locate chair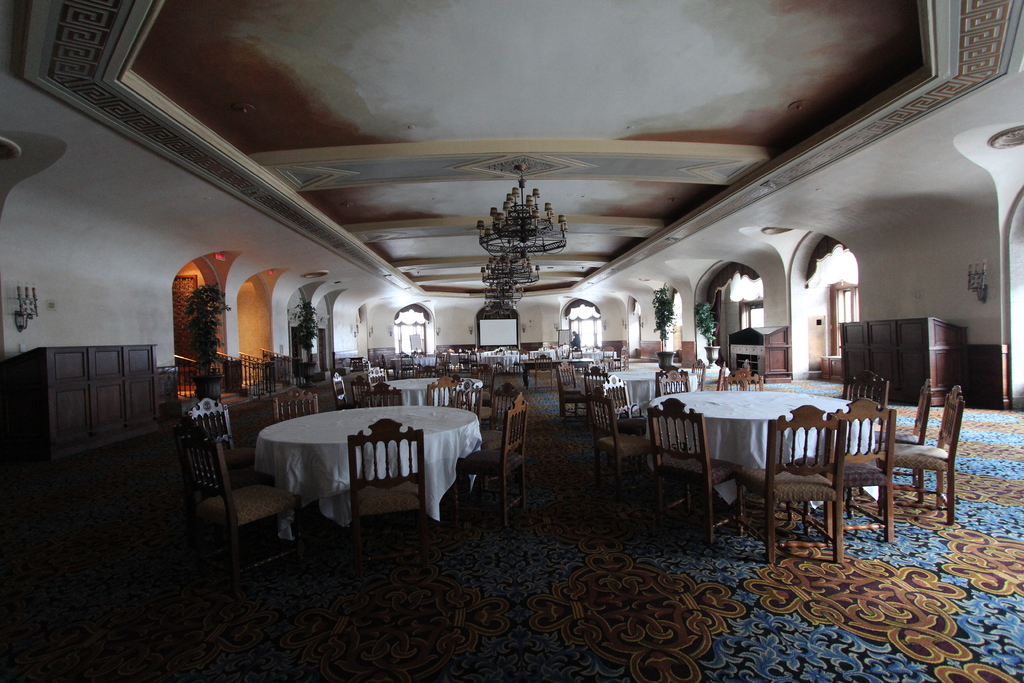
detection(765, 400, 849, 570)
